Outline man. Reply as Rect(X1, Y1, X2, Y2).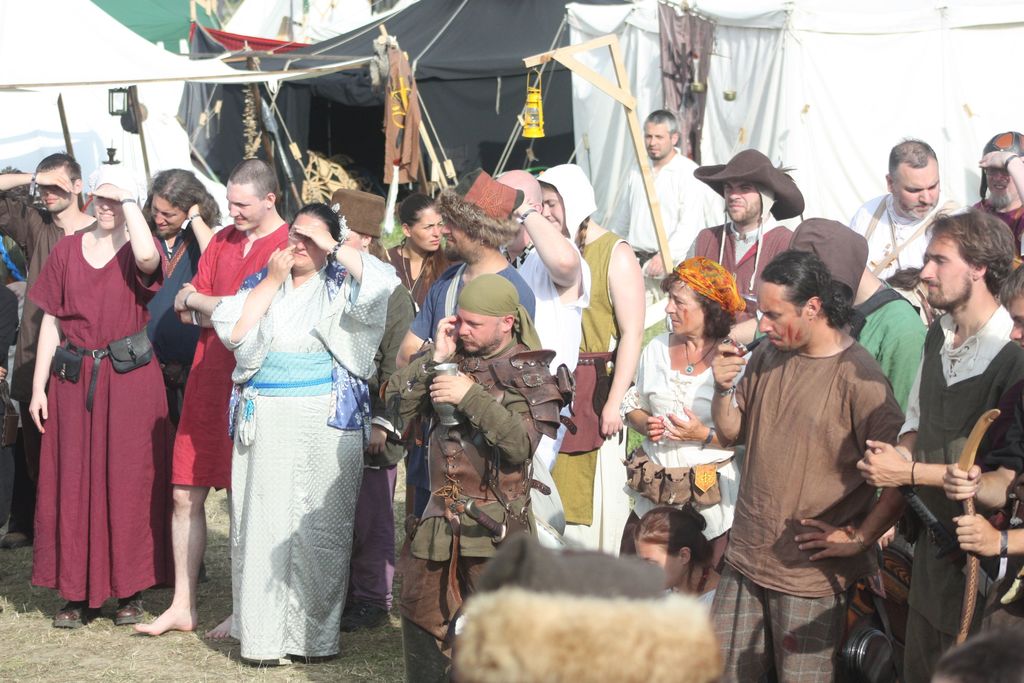
Rect(849, 136, 960, 329).
